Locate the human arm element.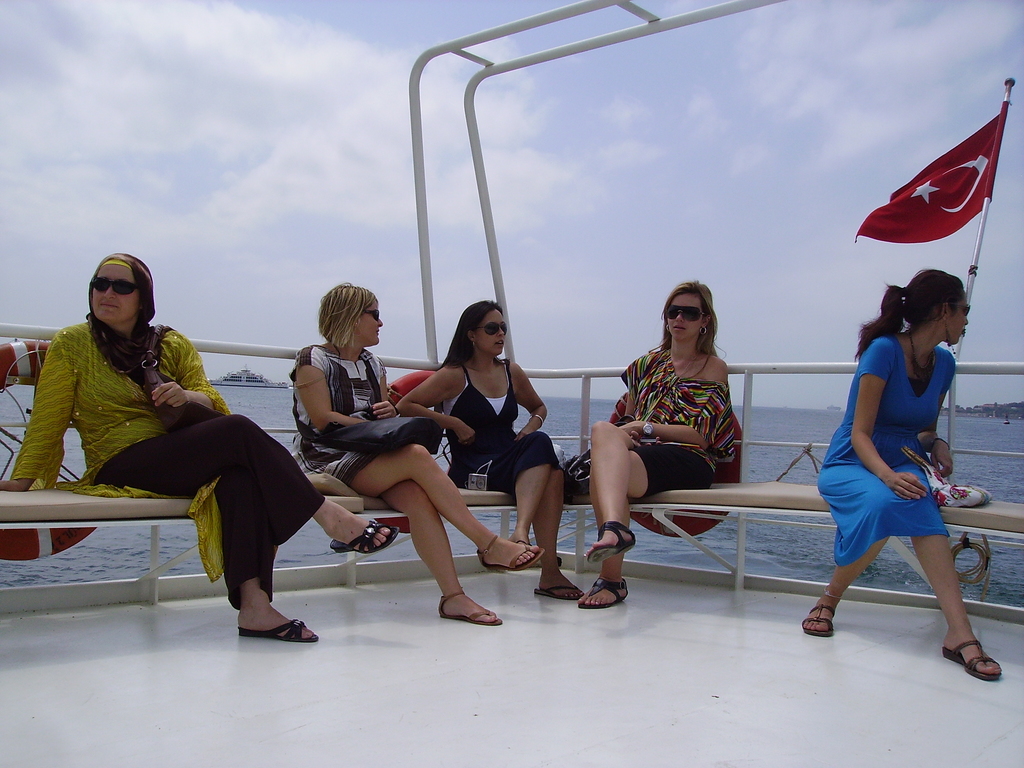
Element bbox: 616 397 710 443.
